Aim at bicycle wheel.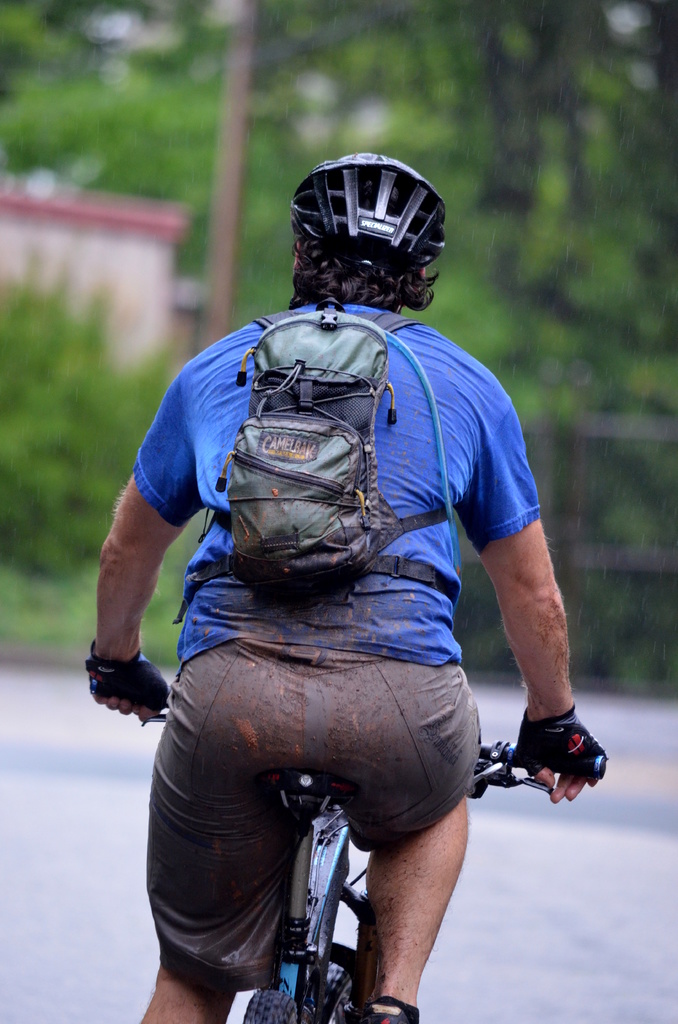
Aimed at locate(239, 988, 297, 1023).
